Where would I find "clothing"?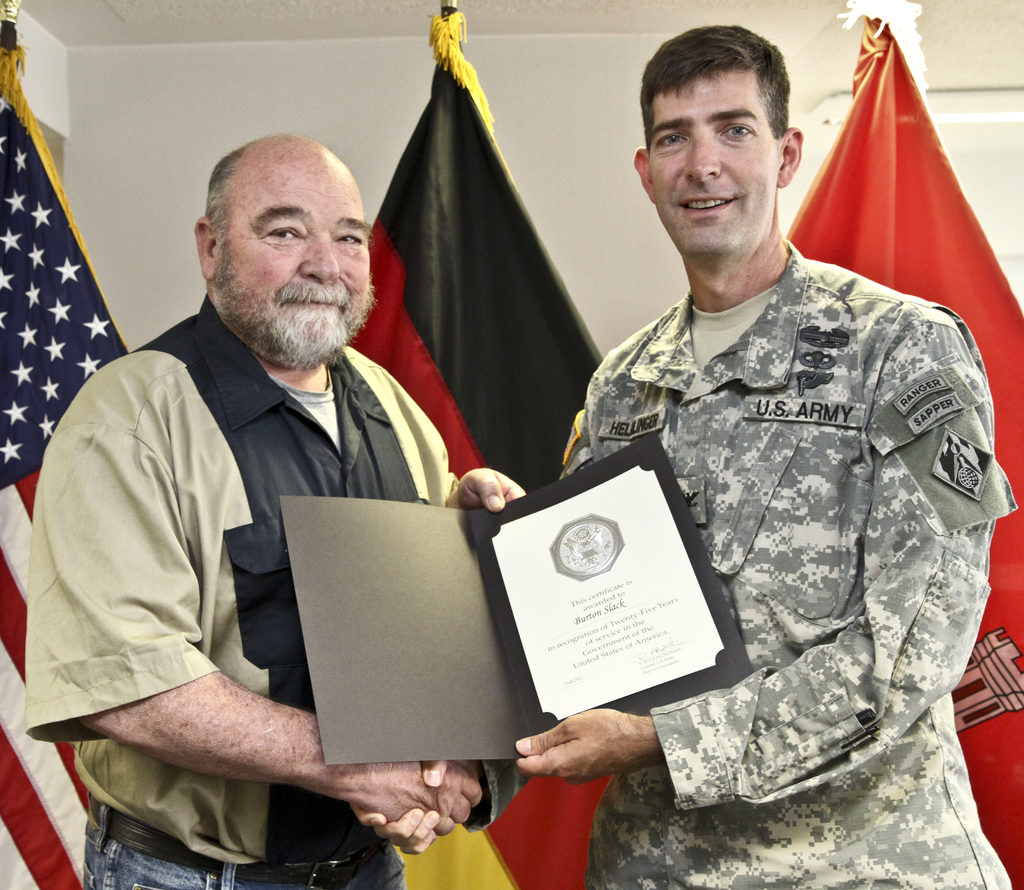
At {"left": 22, "top": 292, "right": 460, "bottom": 889}.
